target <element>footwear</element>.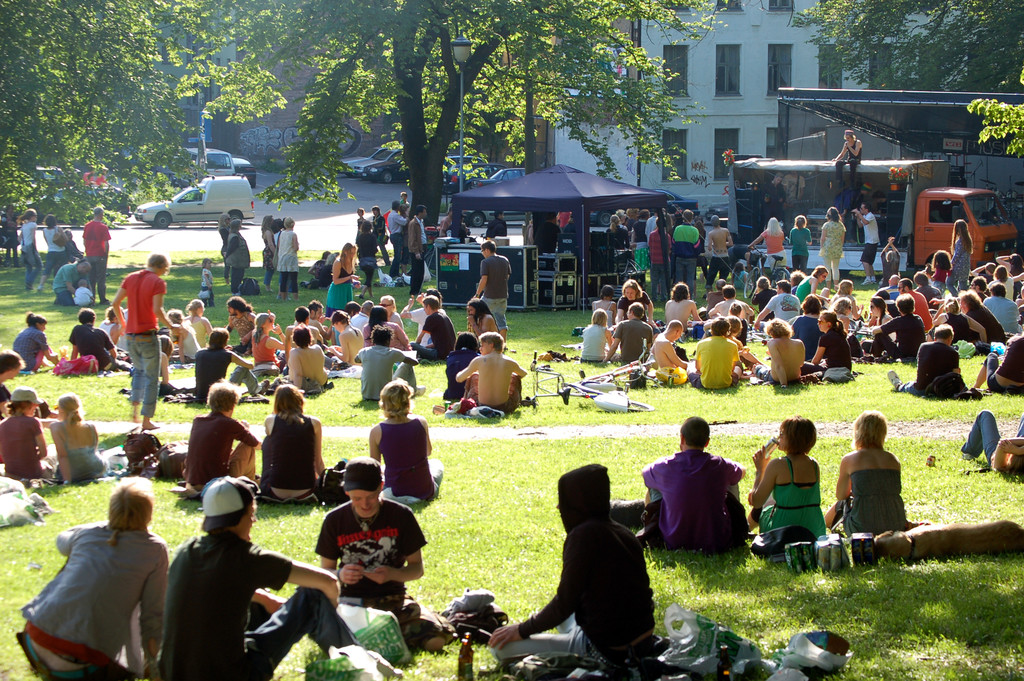
Target region: box(26, 282, 30, 287).
